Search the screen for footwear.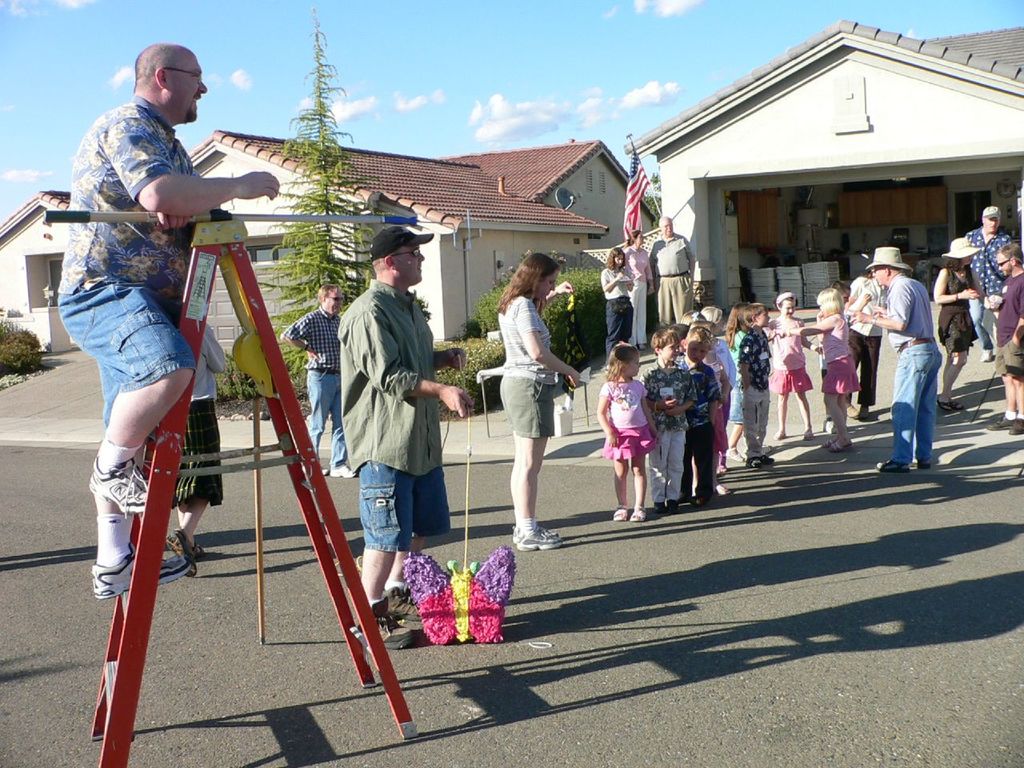
Found at [x1=830, y1=442, x2=851, y2=447].
